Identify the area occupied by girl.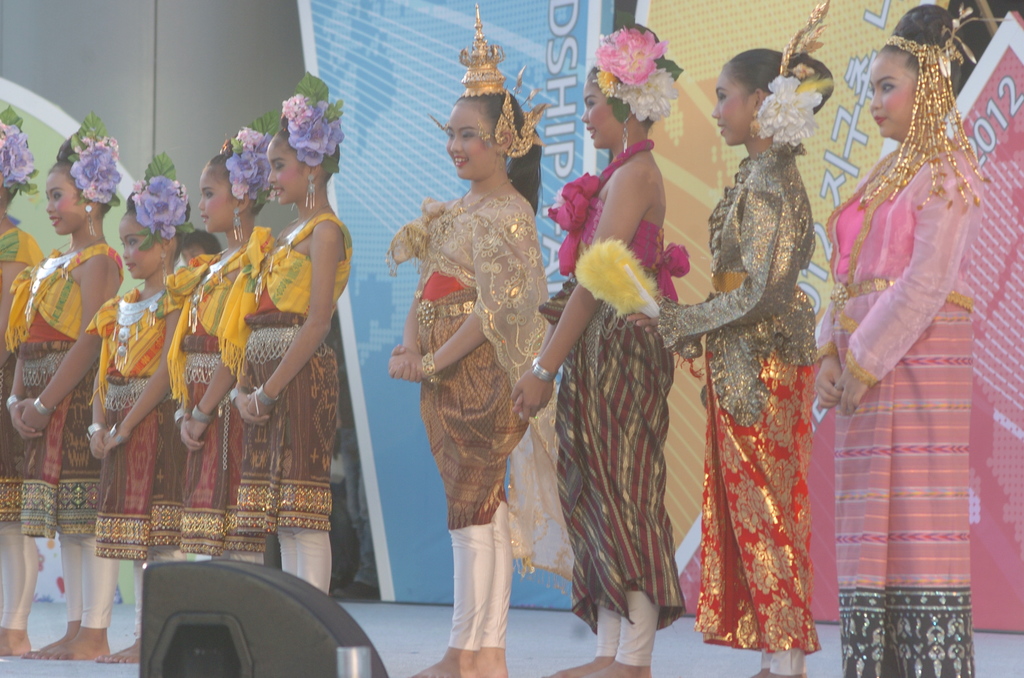
Area: left=140, top=118, right=277, bottom=558.
